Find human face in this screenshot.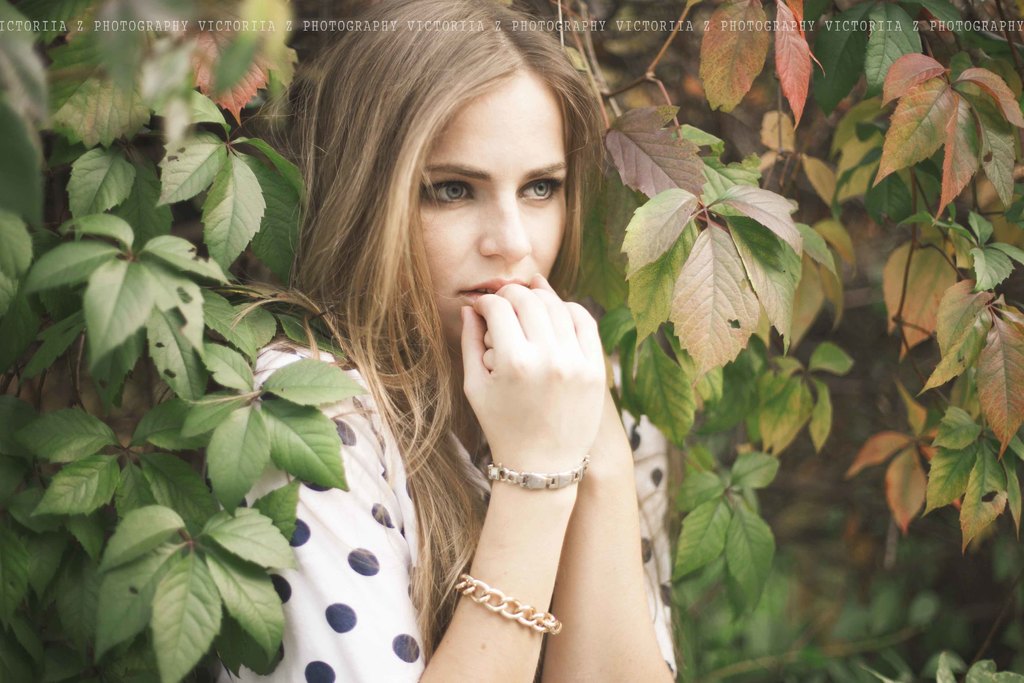
The bounding box for human face is (left=417, top=69, right=569, bottom=347).
